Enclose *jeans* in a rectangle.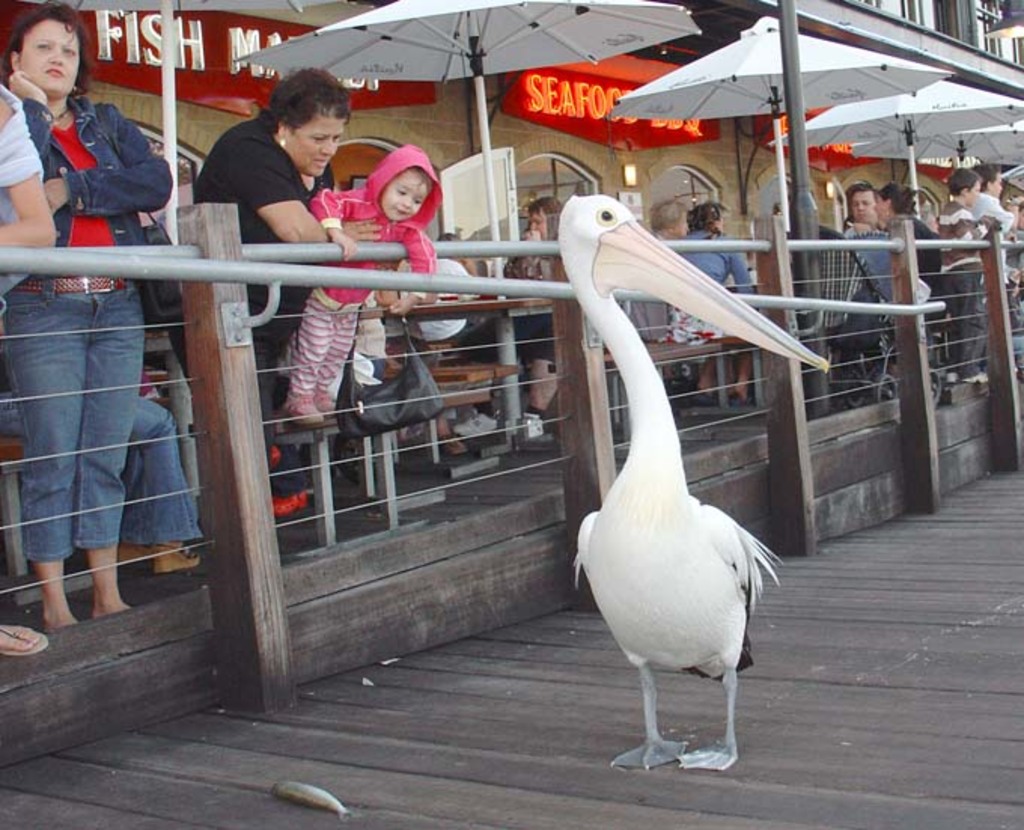
x1=123, y1=396, x2=203, y2=545.
